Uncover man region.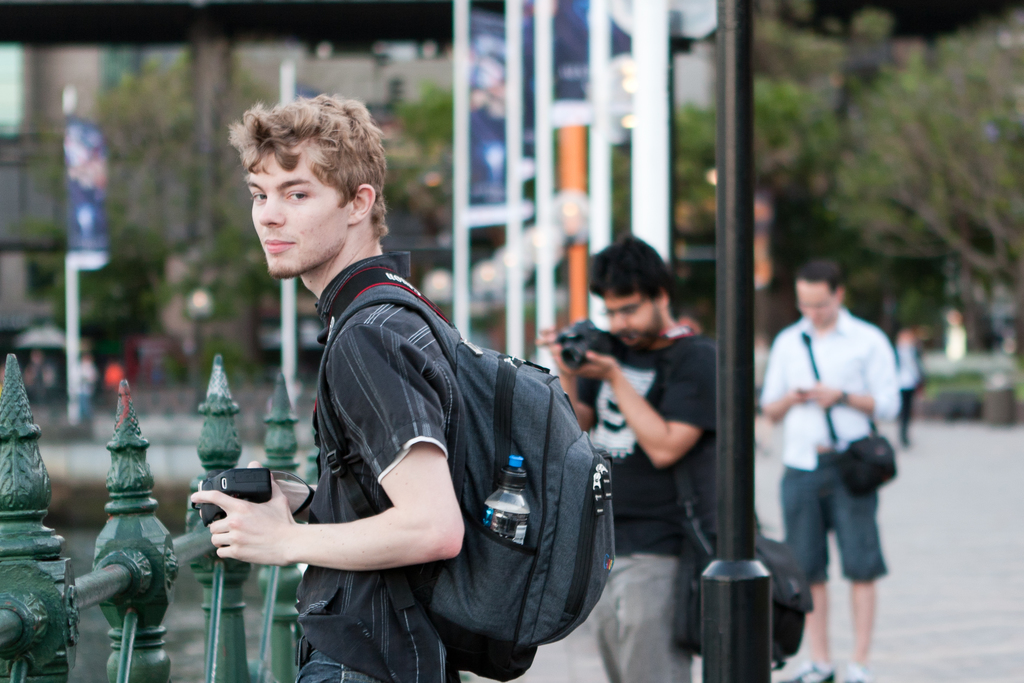
Uncovered: detection(753, 249, 915, 663).
